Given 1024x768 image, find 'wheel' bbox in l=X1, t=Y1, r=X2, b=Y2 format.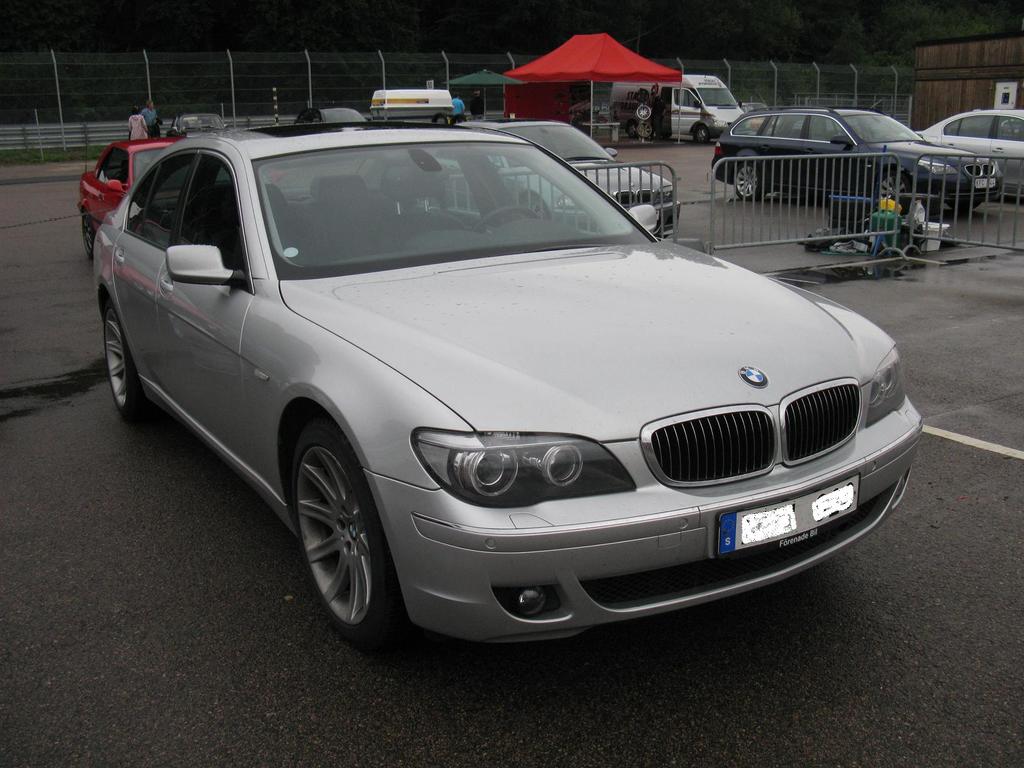
l=82, t=211, r=98, b=263.
